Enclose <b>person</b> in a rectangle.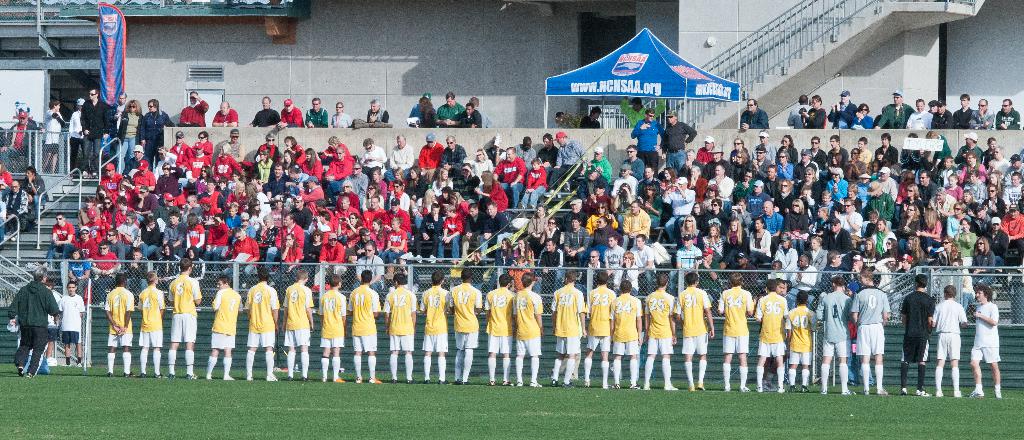
Rect(899, 273, 936, 394).
